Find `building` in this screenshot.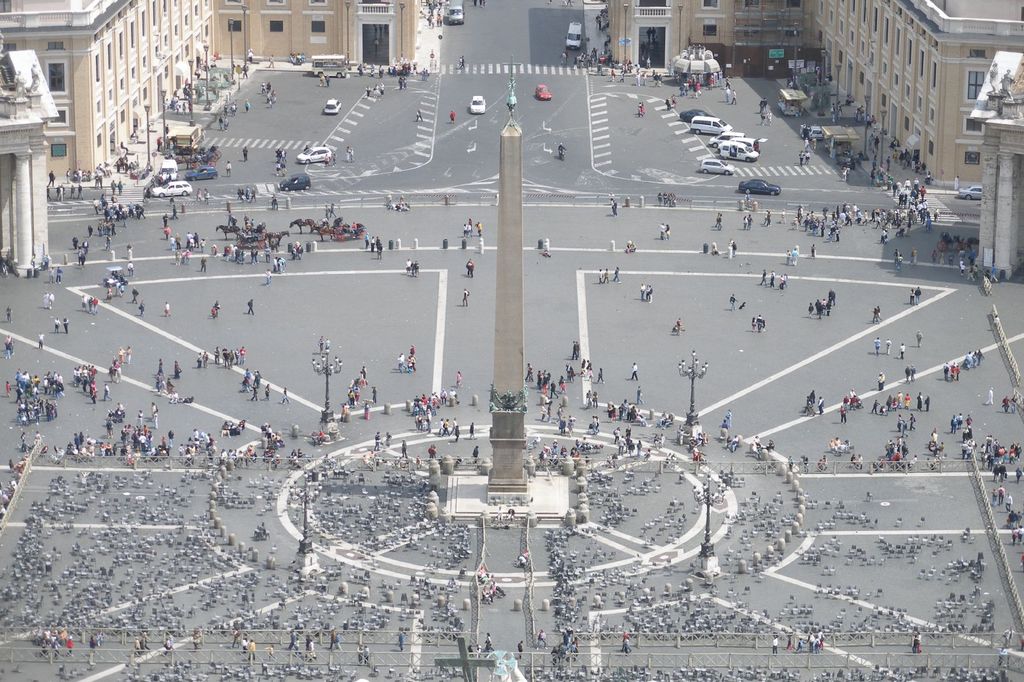
The bounding box for `building` is bbox=[0, 0, 212, 182].
